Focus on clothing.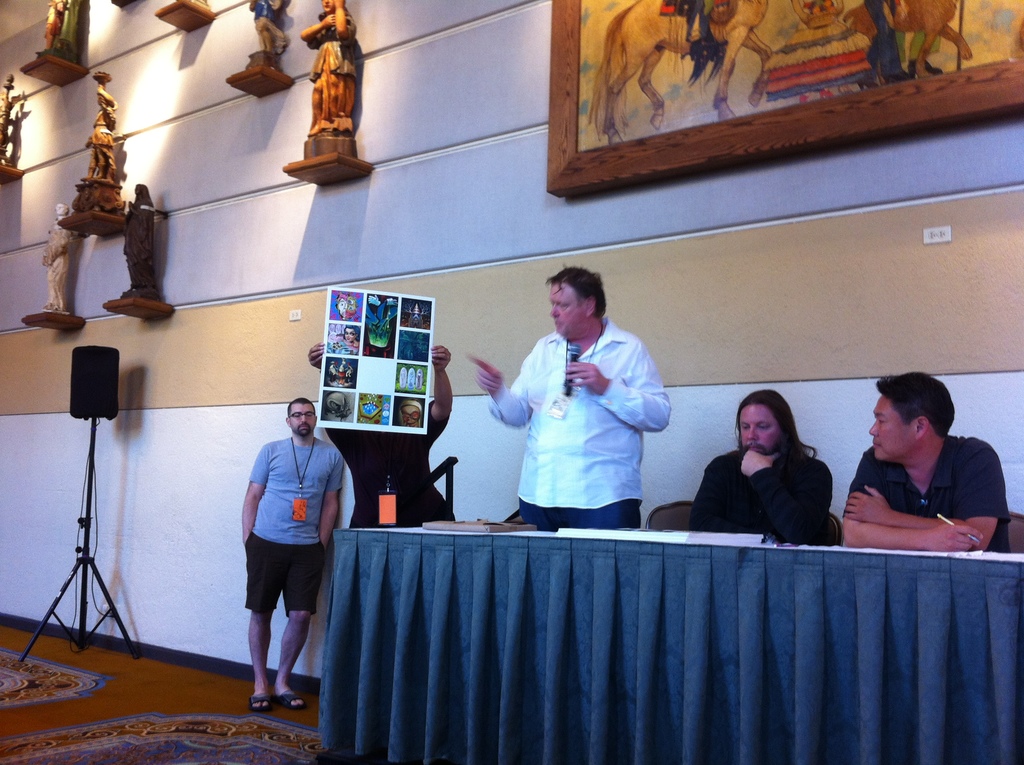
Focused at [493, 296, 684, 536].
